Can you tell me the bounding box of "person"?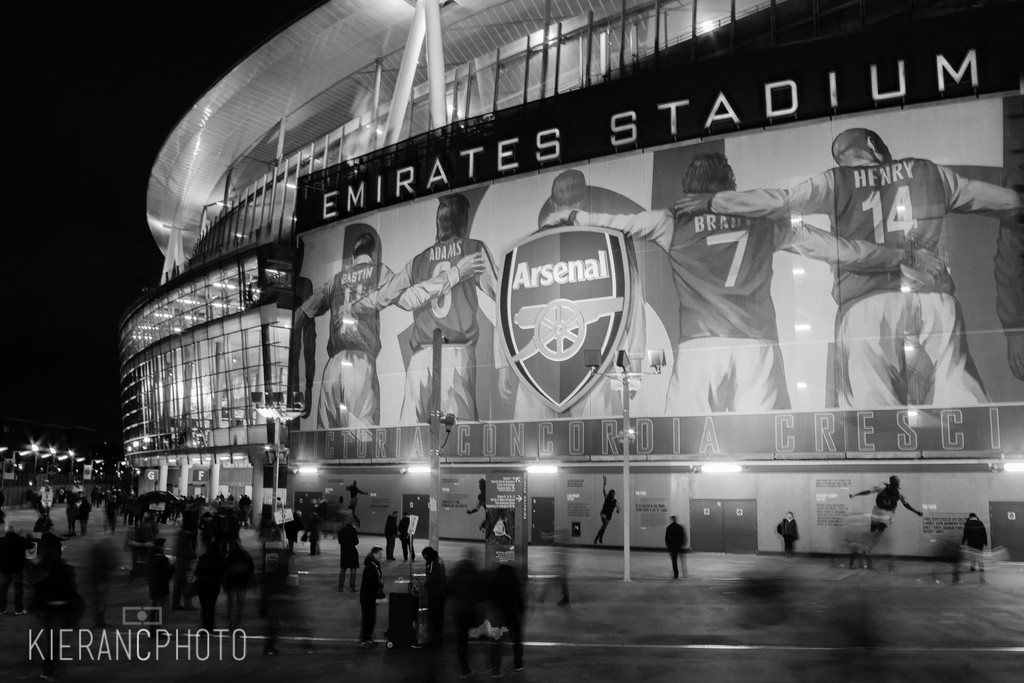
(588,475,626,543).
